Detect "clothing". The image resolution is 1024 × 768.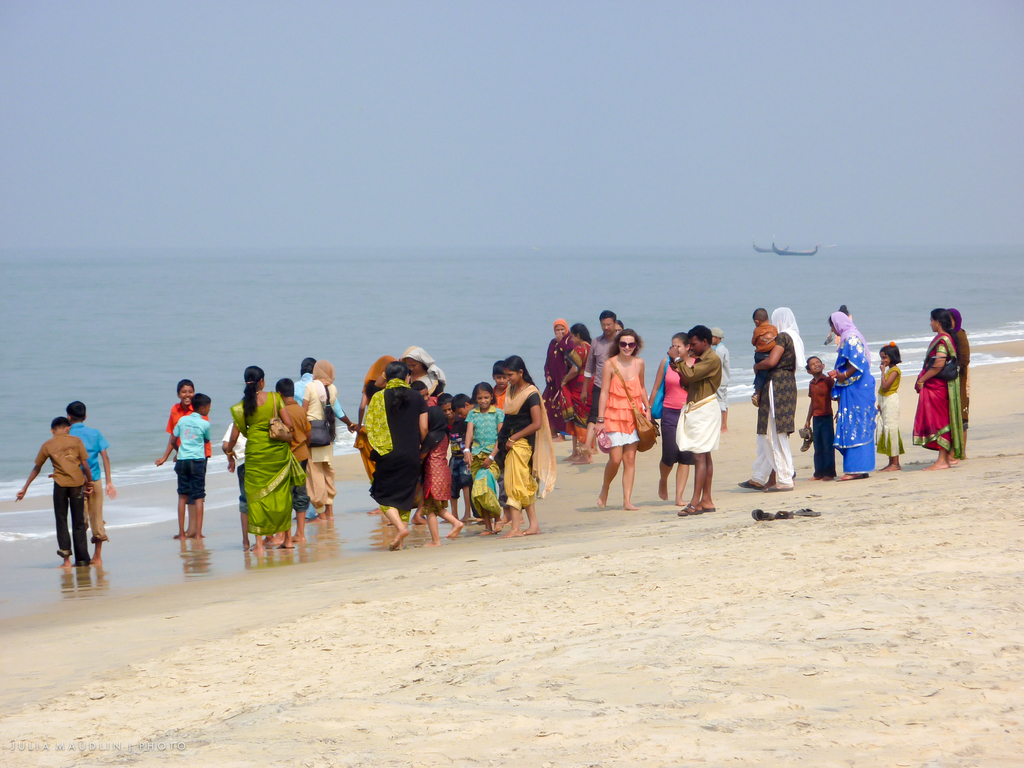
bbox(444, 410, 470, 492).
